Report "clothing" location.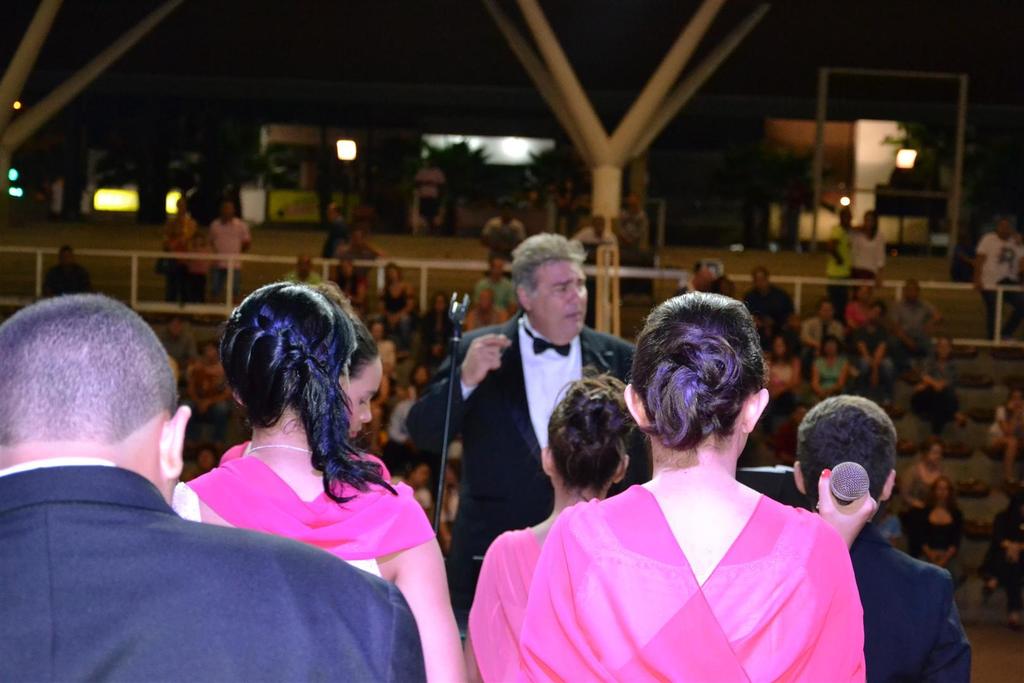
Report: bbox=(800, 313, 838, 342).
